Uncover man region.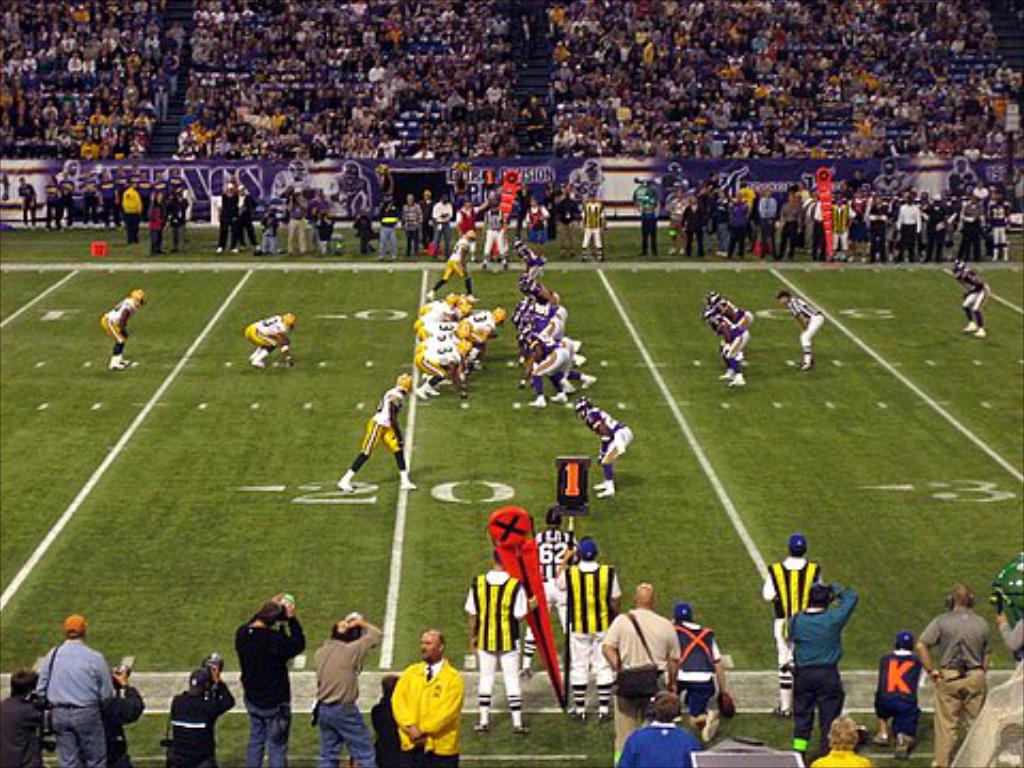
Uncovered: <bbox>429, 237, 486, 294</bbox>.
